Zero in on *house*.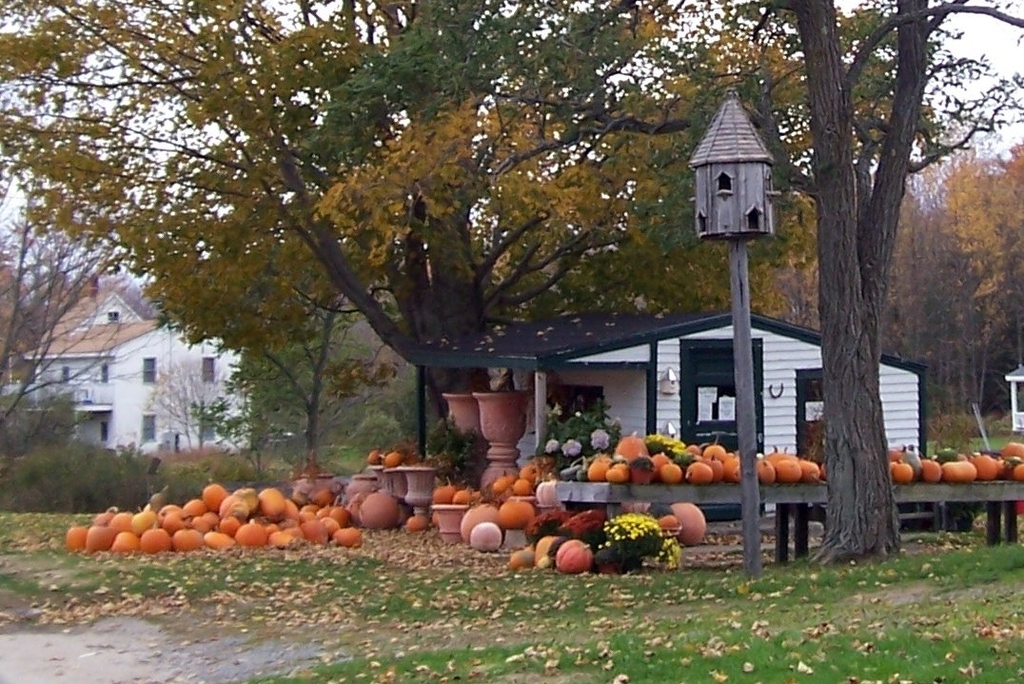
Zeroed in: box(408, 304, 928, 466).
